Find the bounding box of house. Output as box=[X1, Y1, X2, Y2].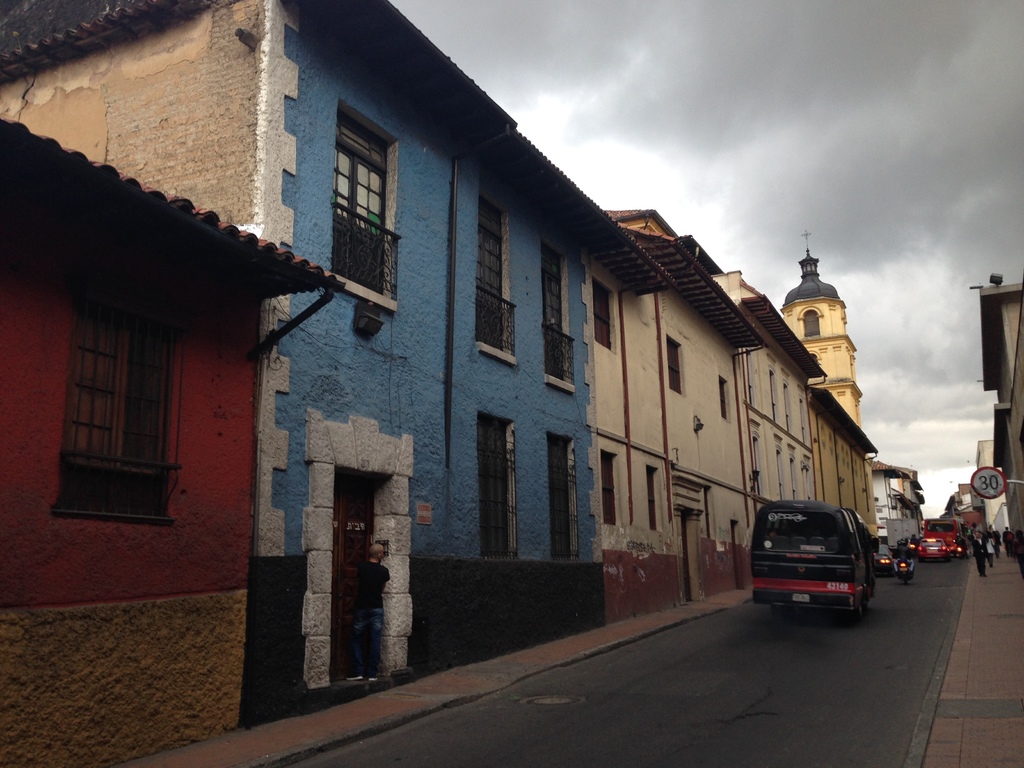
box=[1, 118, 353, 767].
